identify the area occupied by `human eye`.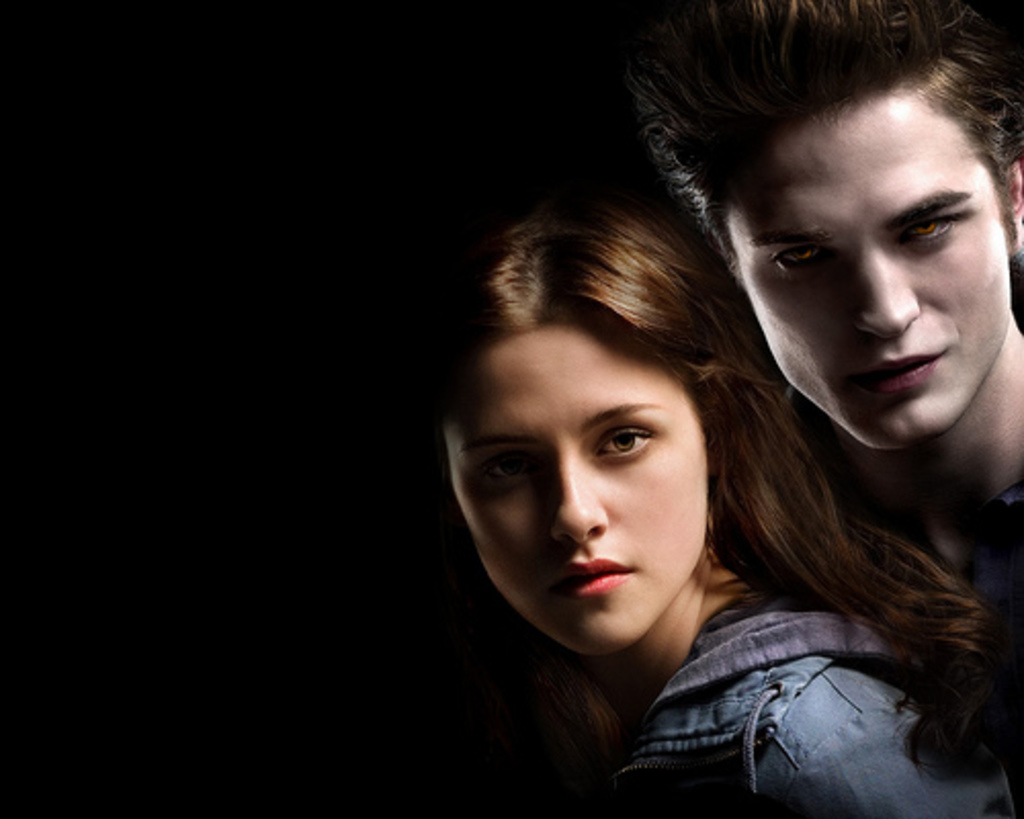
Area: <bbox>766, 244, 827, 287</bbox>.
